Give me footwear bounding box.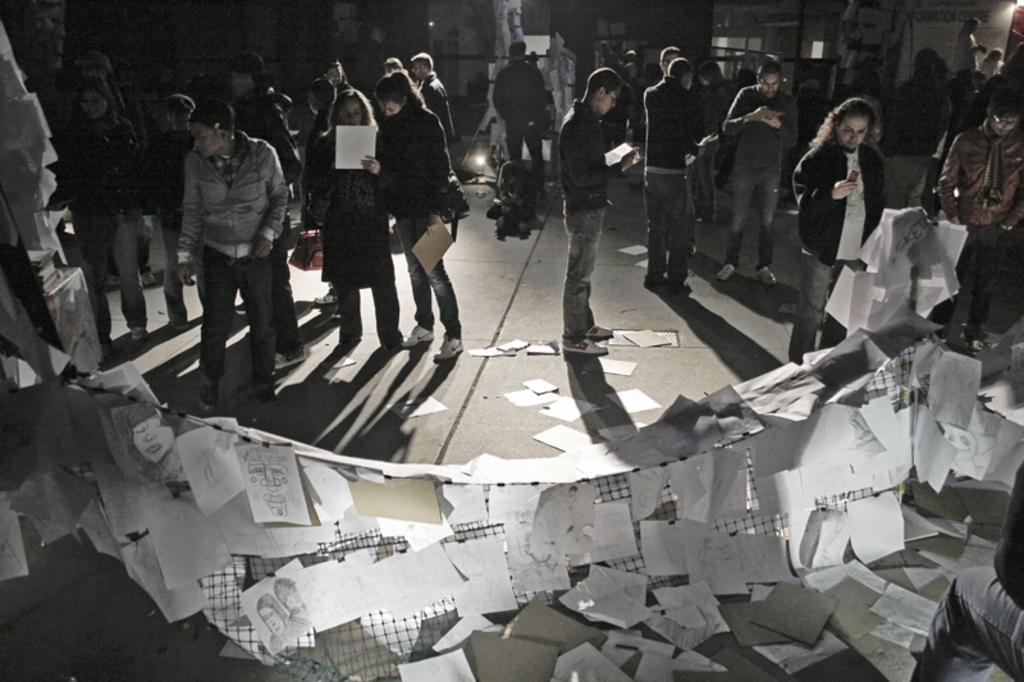
bbox=[673, 279, 692, 296].
